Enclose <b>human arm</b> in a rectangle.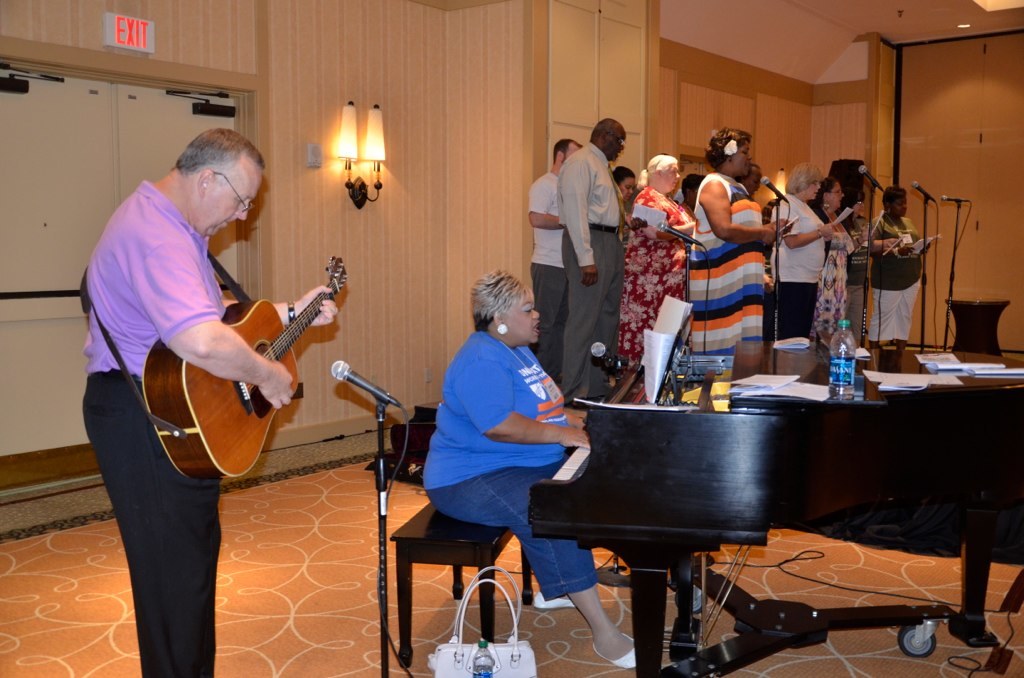
bbox=[132, 236, 294, 410].
